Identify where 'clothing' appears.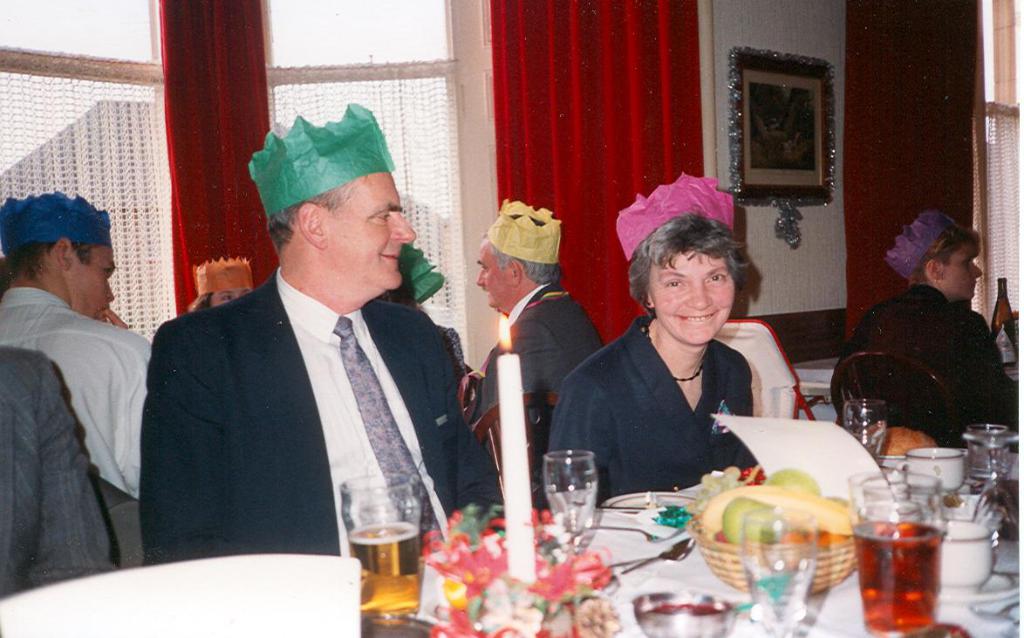
Appears at <bbox>834, 284, 1023, 431</bbox>.
